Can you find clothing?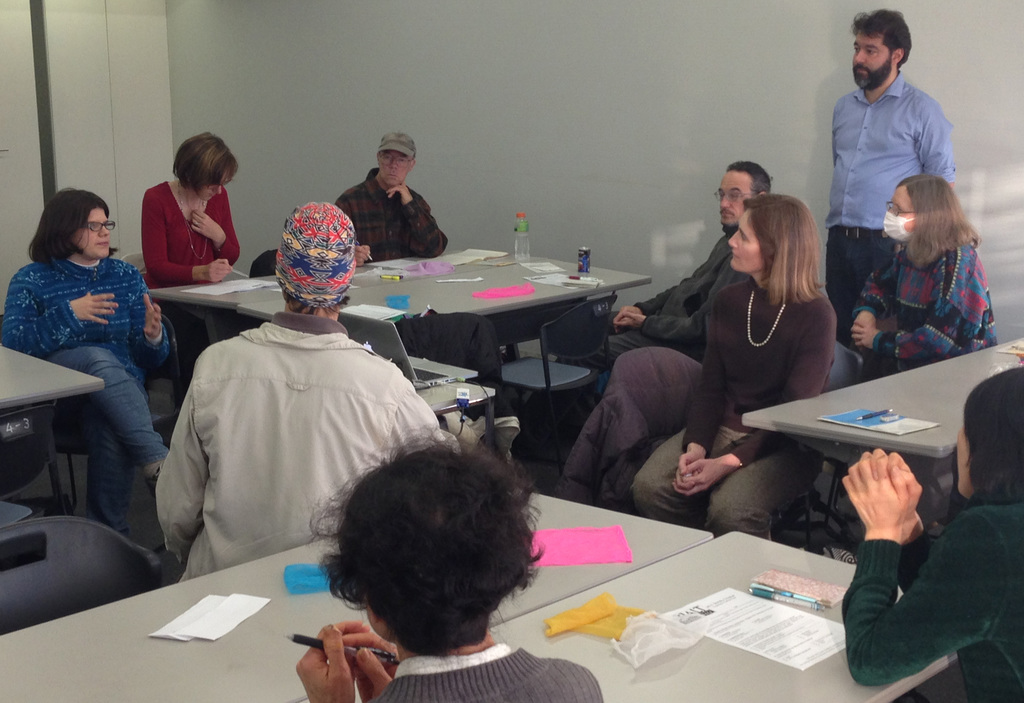
Yes, bounding box: (left=824, top=70, right=955, bottom=352).
